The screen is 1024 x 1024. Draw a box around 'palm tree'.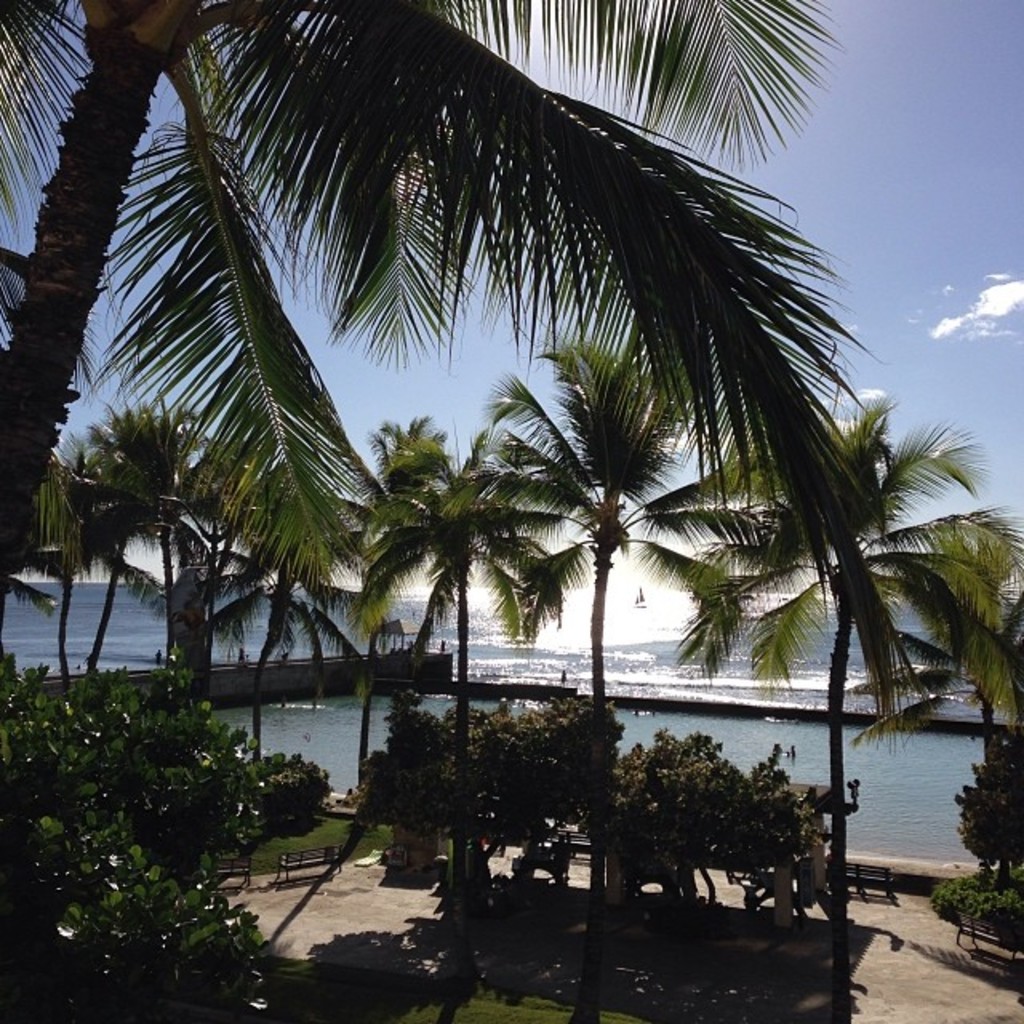
[x1=485, y1=354, x2=694, y2=786].
